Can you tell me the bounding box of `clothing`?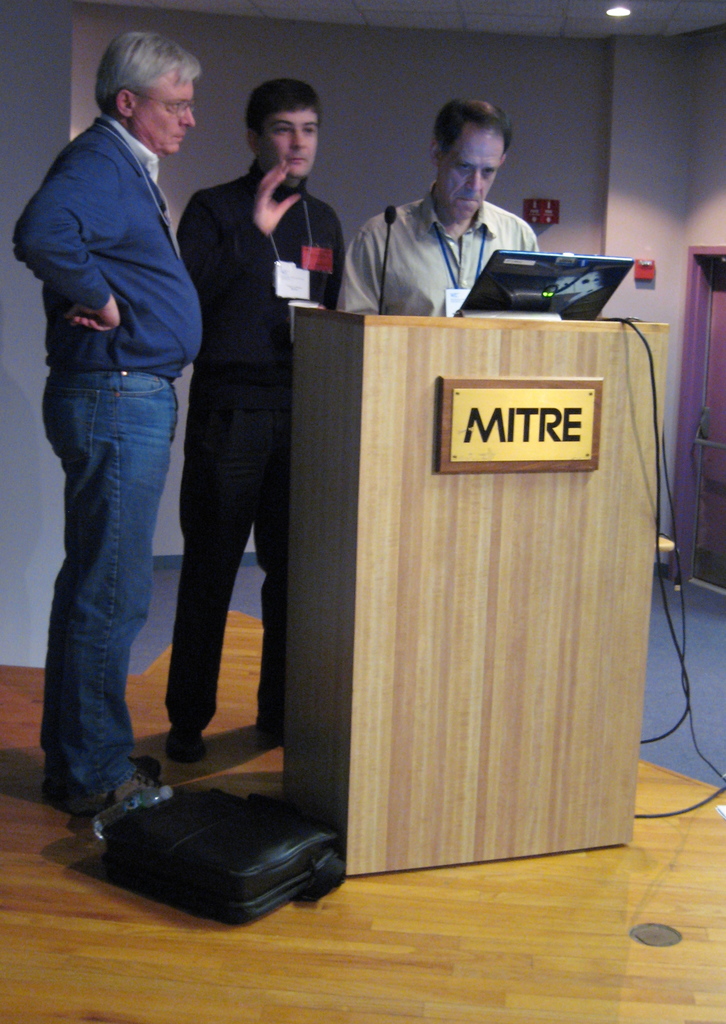
bbox(177, 173, 352, 764).
